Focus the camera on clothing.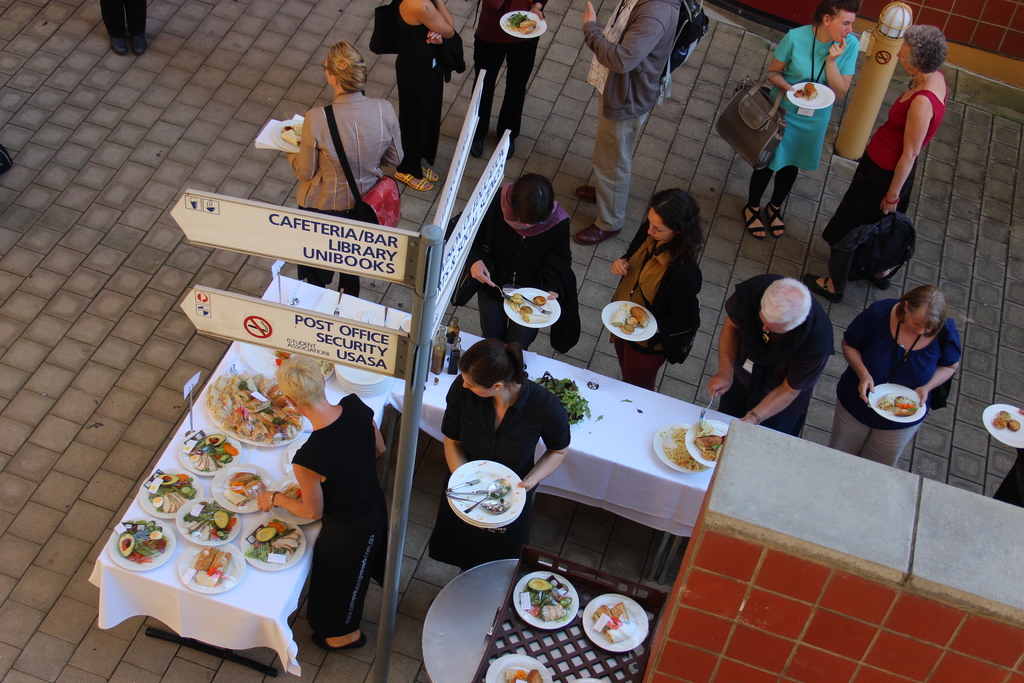
Focus region: [845, 300, 973, 478].
